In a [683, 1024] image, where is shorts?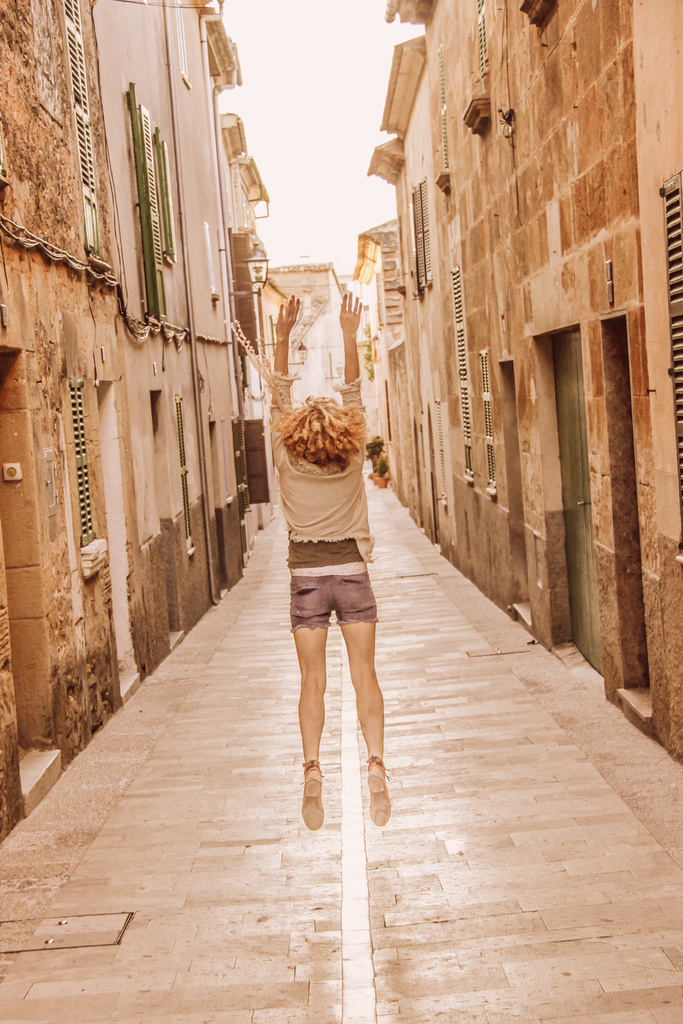
BBox(272, 574, 382, 628).
